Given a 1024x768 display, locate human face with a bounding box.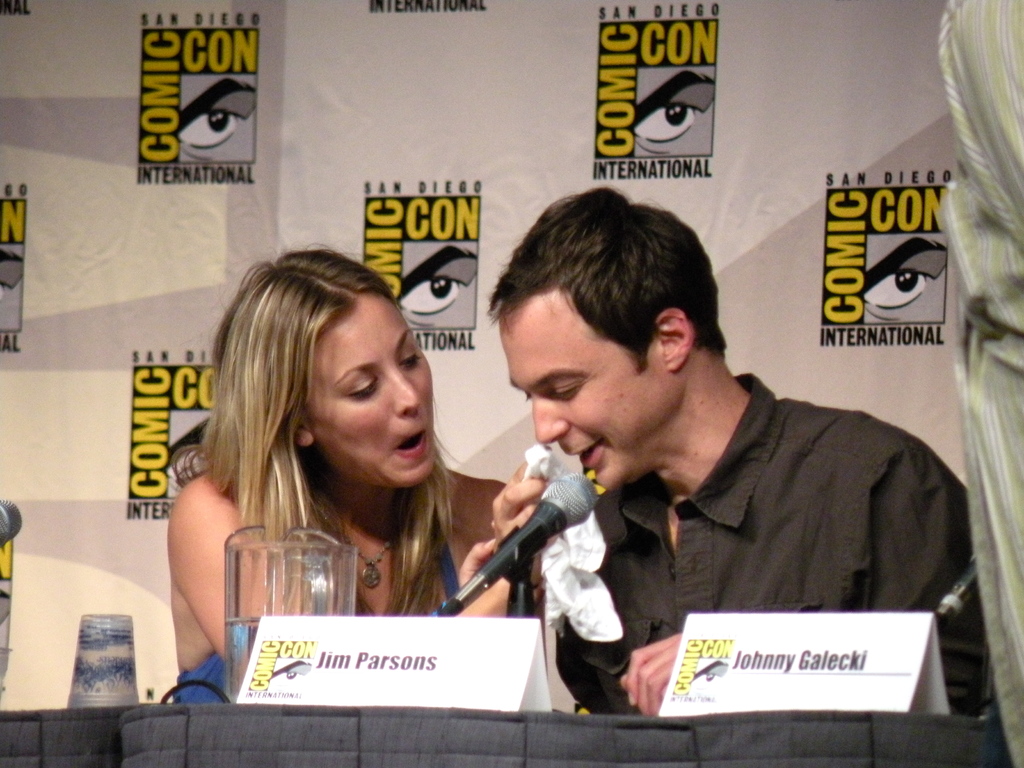
Located: 309,296,438,479.
